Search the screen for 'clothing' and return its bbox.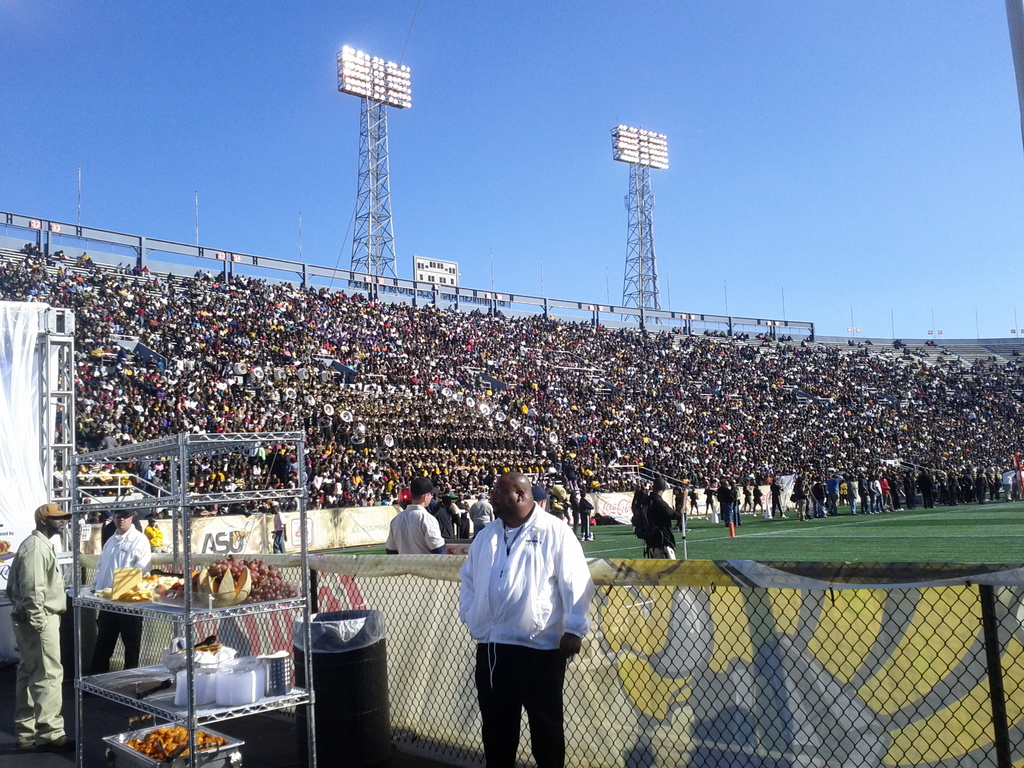
Found: box(453, 499, 466, 537).
